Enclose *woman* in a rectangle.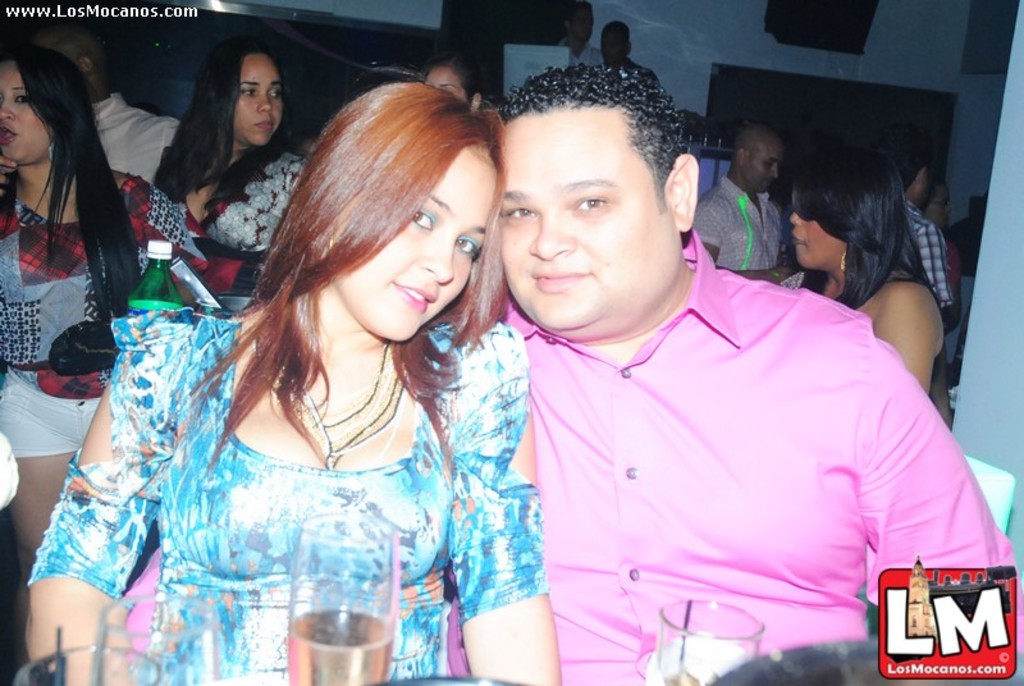
<region>773, 131, 951, 421</region>.
